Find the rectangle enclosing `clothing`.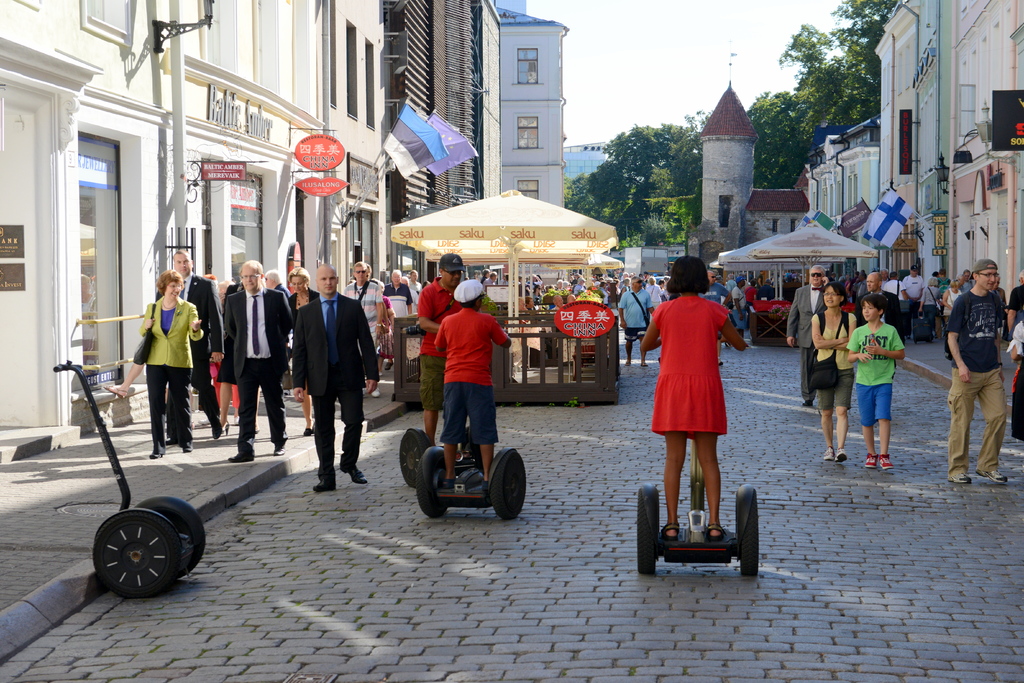
[x1=136, y1=288, x2=194, y2=455].
